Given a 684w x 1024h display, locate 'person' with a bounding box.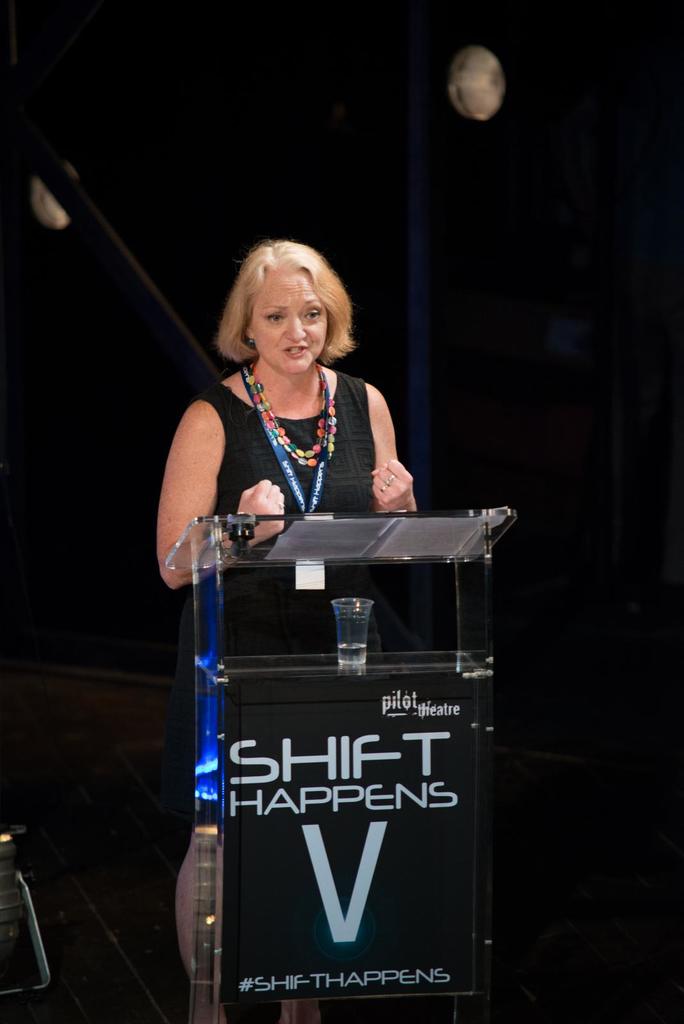
Located: <box>151,241,415,1023</box>.
